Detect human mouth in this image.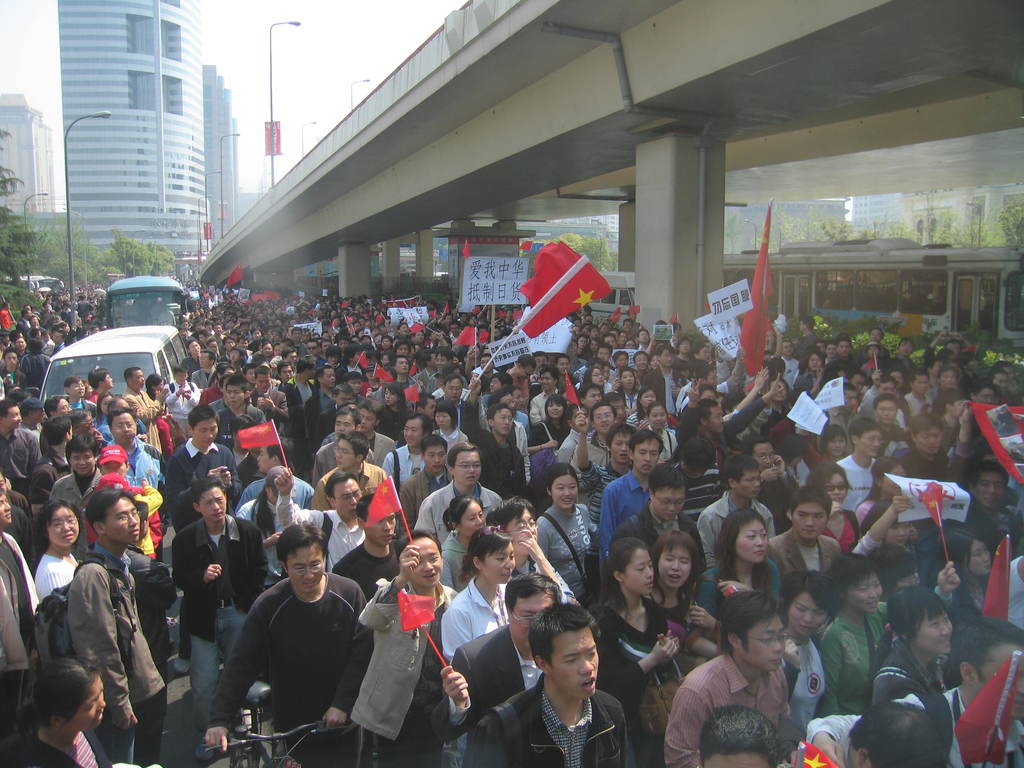
Detection: 752:548:767:556.
